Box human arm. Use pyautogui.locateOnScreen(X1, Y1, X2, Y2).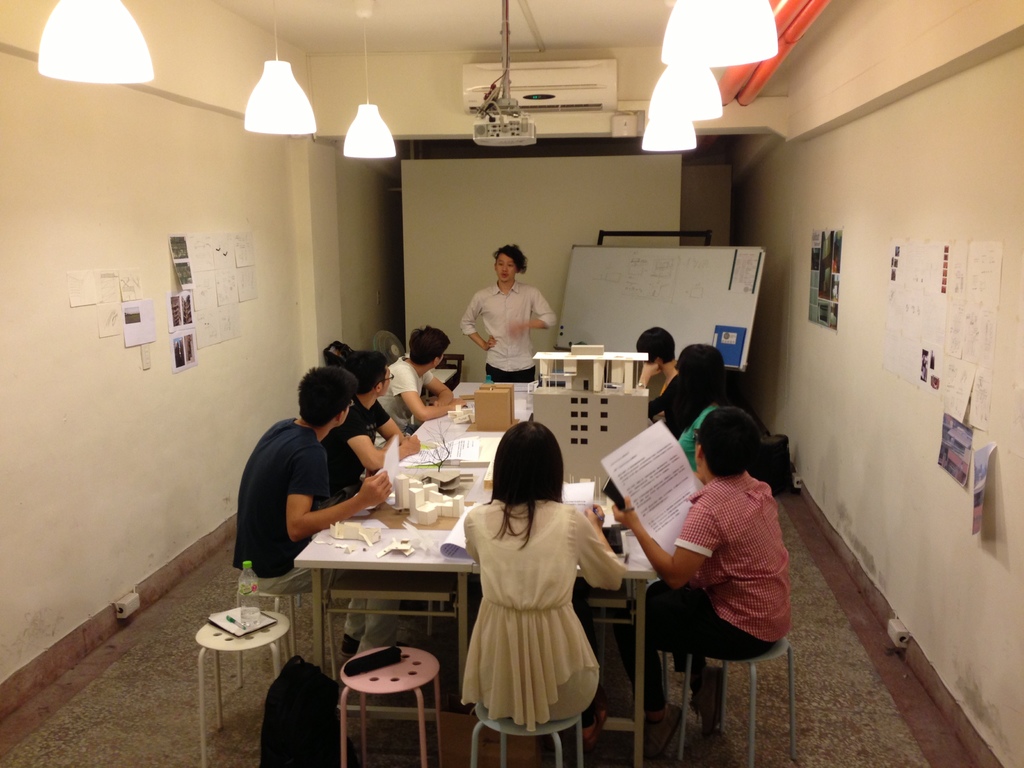
pyautogui.locateOnScreen(573, 508, 630, 596).
